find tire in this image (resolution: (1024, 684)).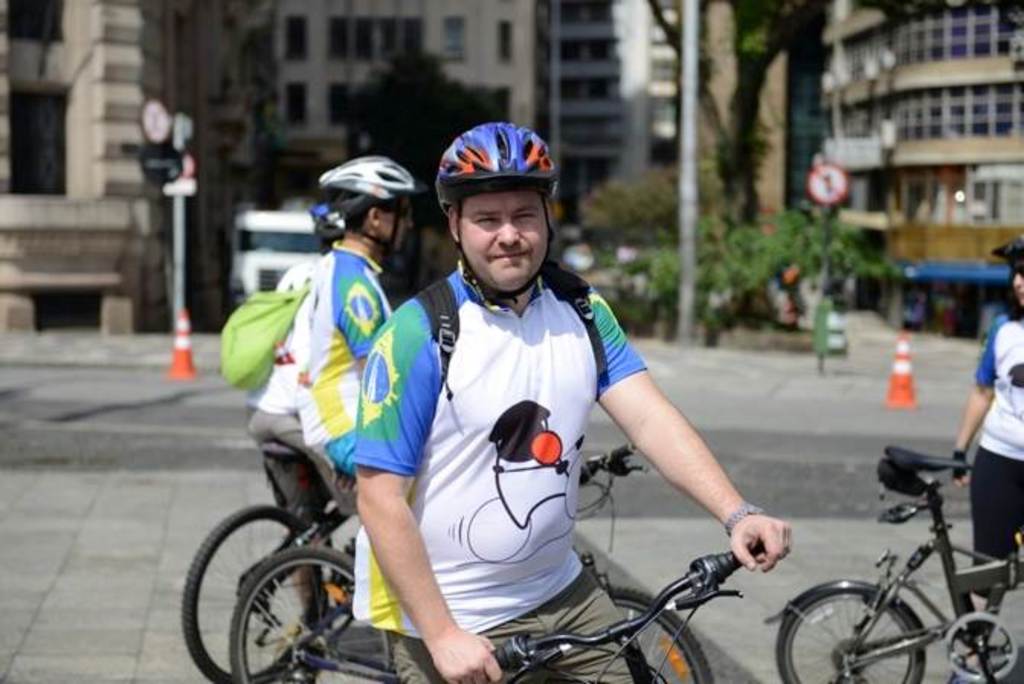
<region>604, 583, 719, 682</region>.
